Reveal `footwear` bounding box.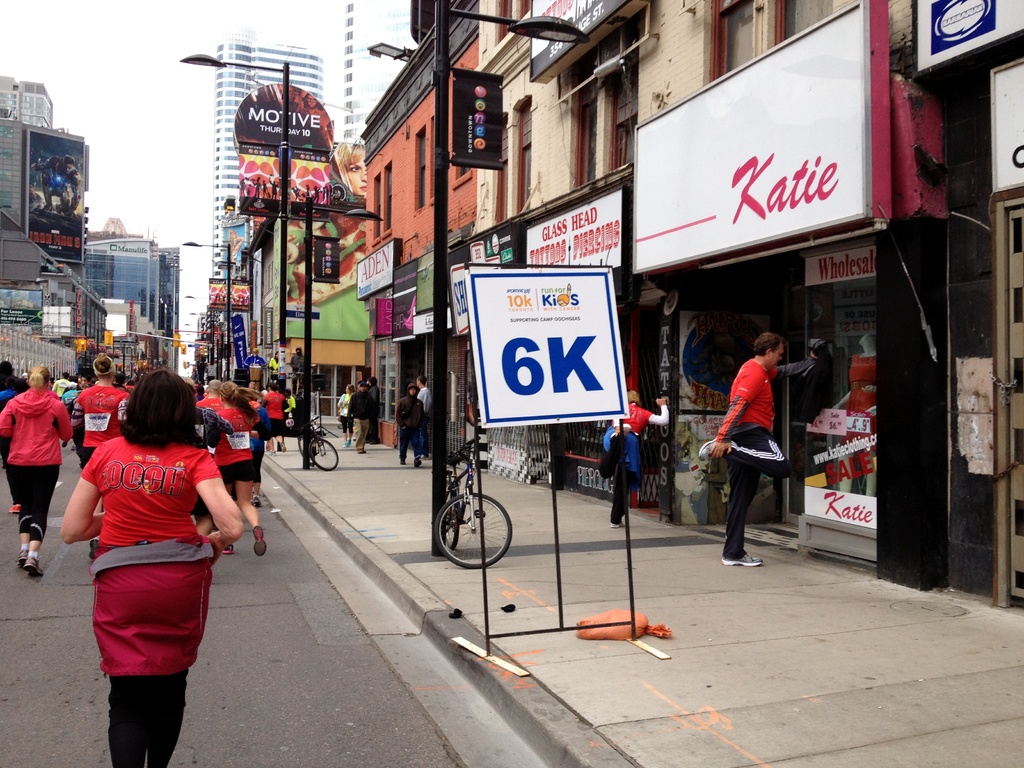
Revealed: select_region(70, 444, 74, 450).
